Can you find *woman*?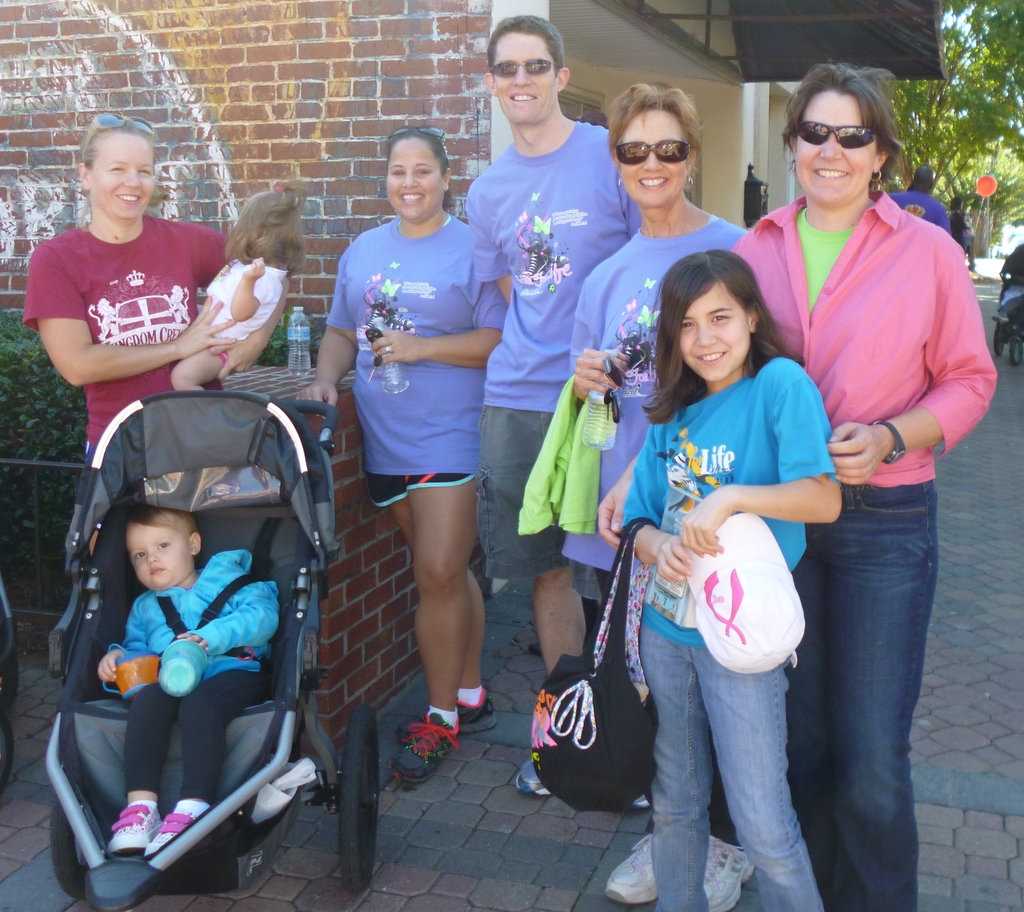
Yes, bounding box: 566/83/746/911.
